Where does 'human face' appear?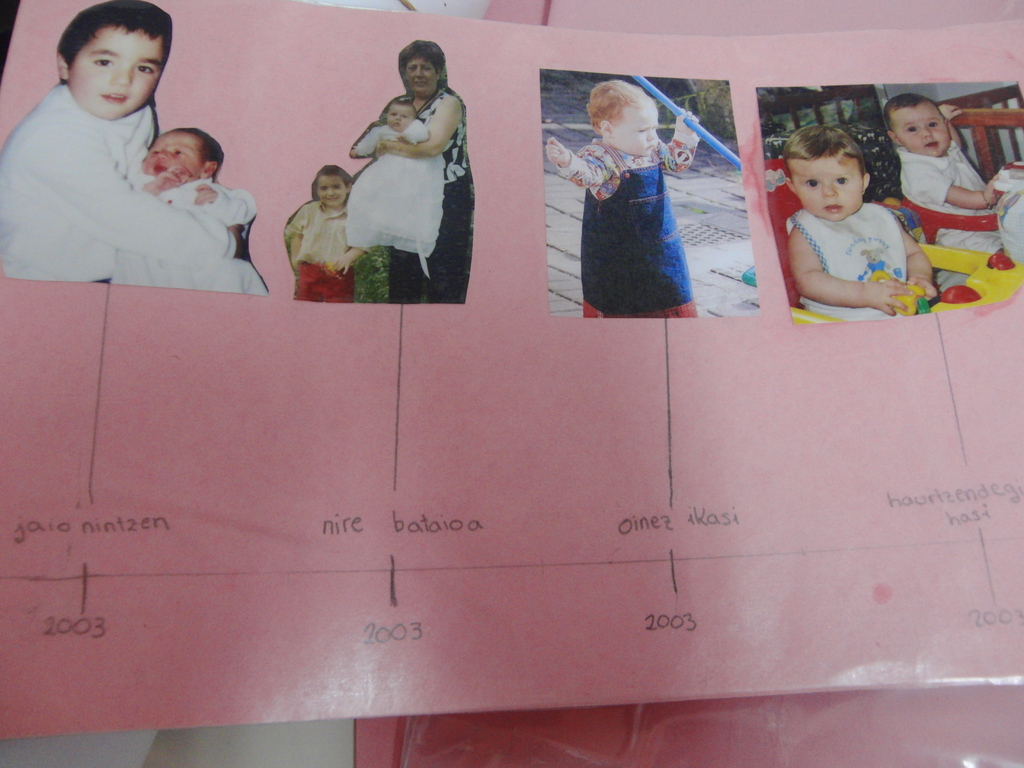
Appears at [71, 33, 163, 122].
